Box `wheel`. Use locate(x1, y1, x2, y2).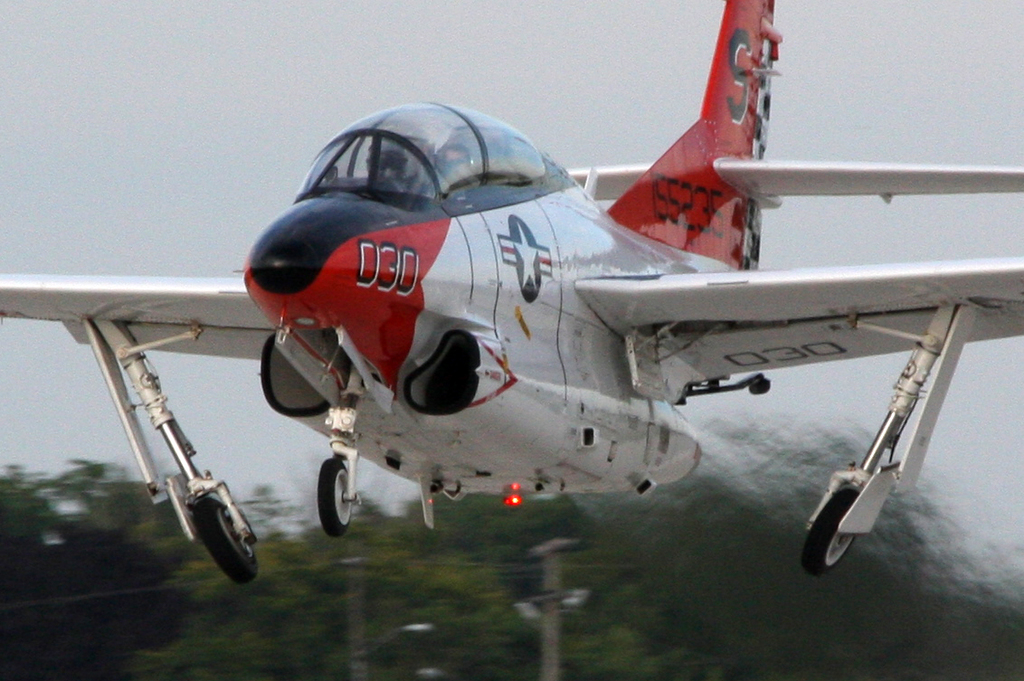
locate(191, 495, 262, 586).
